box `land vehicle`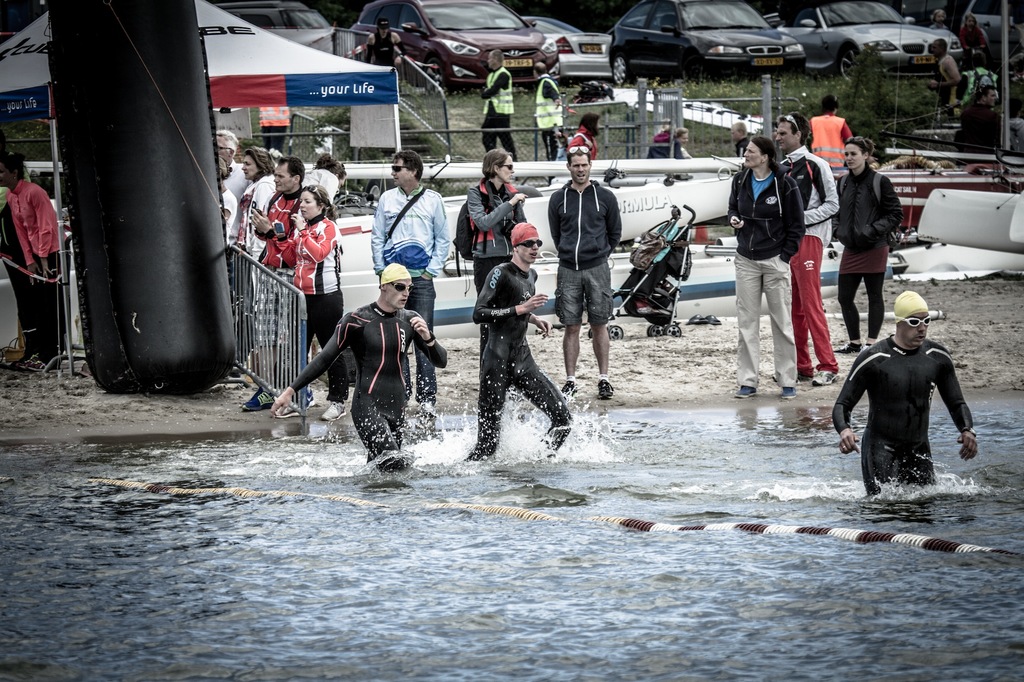
bbox=(781, 0, 965, 84)
